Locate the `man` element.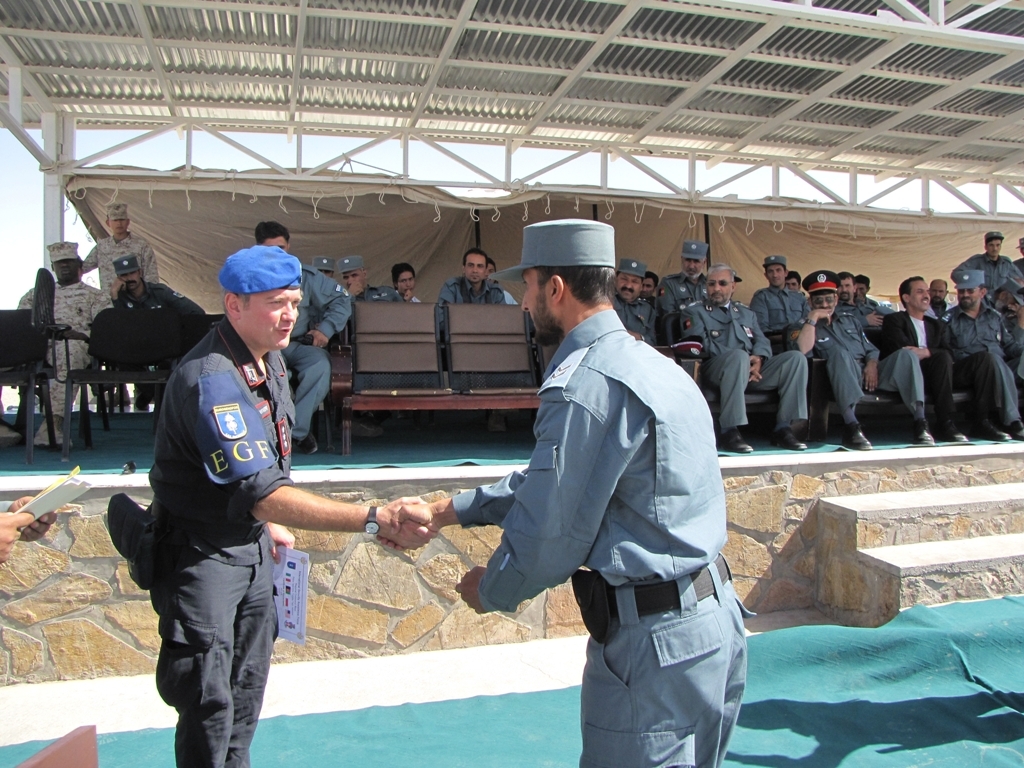
Element bbox: pyautogui.locateOnScreen(443, 249, 510, 435).
